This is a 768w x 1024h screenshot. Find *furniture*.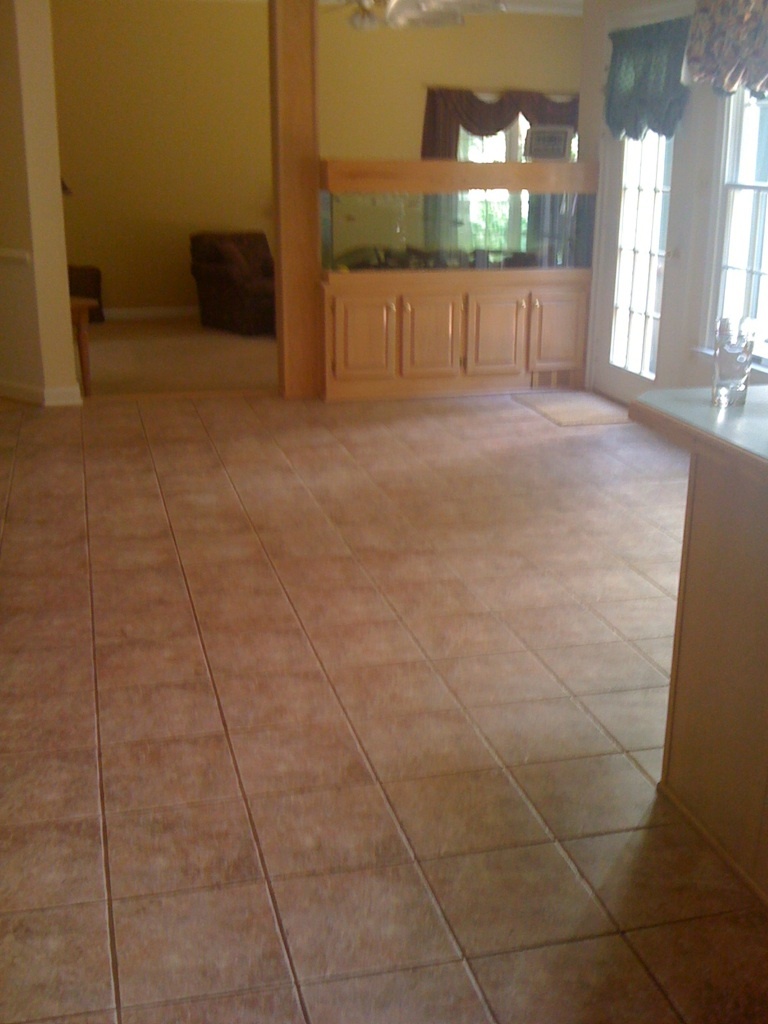
Bounding box: (left=193, top=230, right=276, bottom=338).
